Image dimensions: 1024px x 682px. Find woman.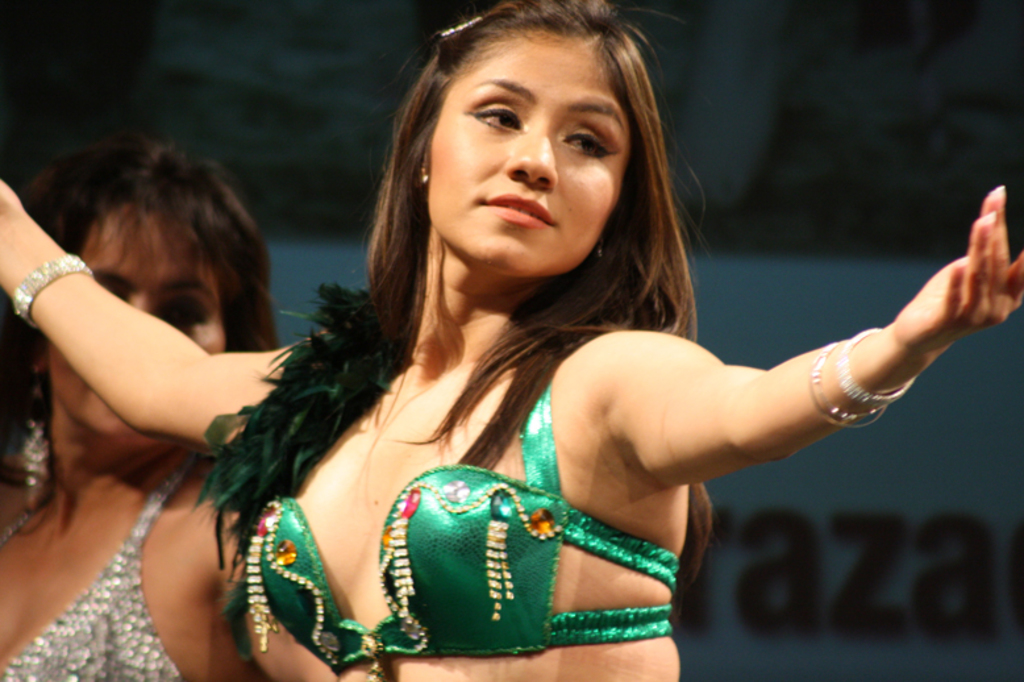
{"left": 0, "top": 0, "right": 1023, "bottom": 681}.
